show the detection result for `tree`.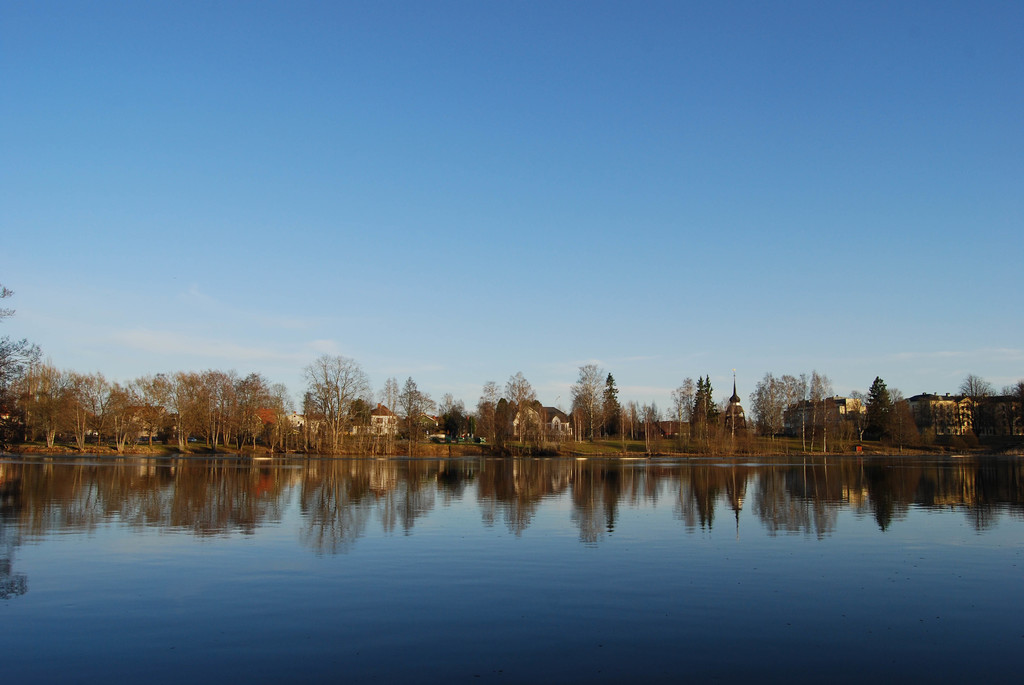
bbox=(595, 373, 623, 441).
